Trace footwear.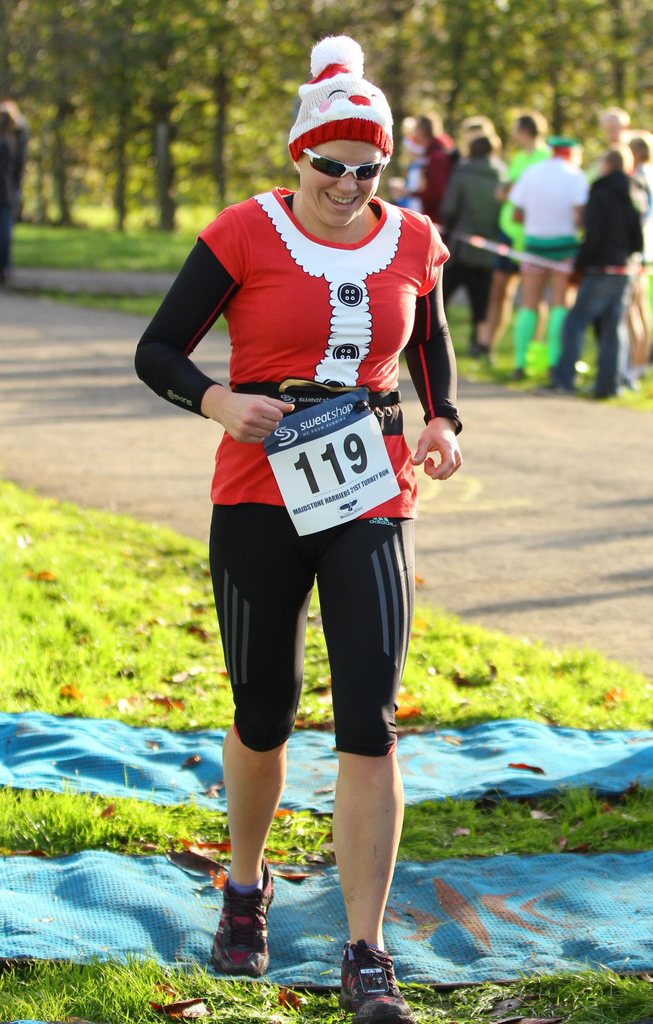
Traced to 212, 854, 273, 984.
